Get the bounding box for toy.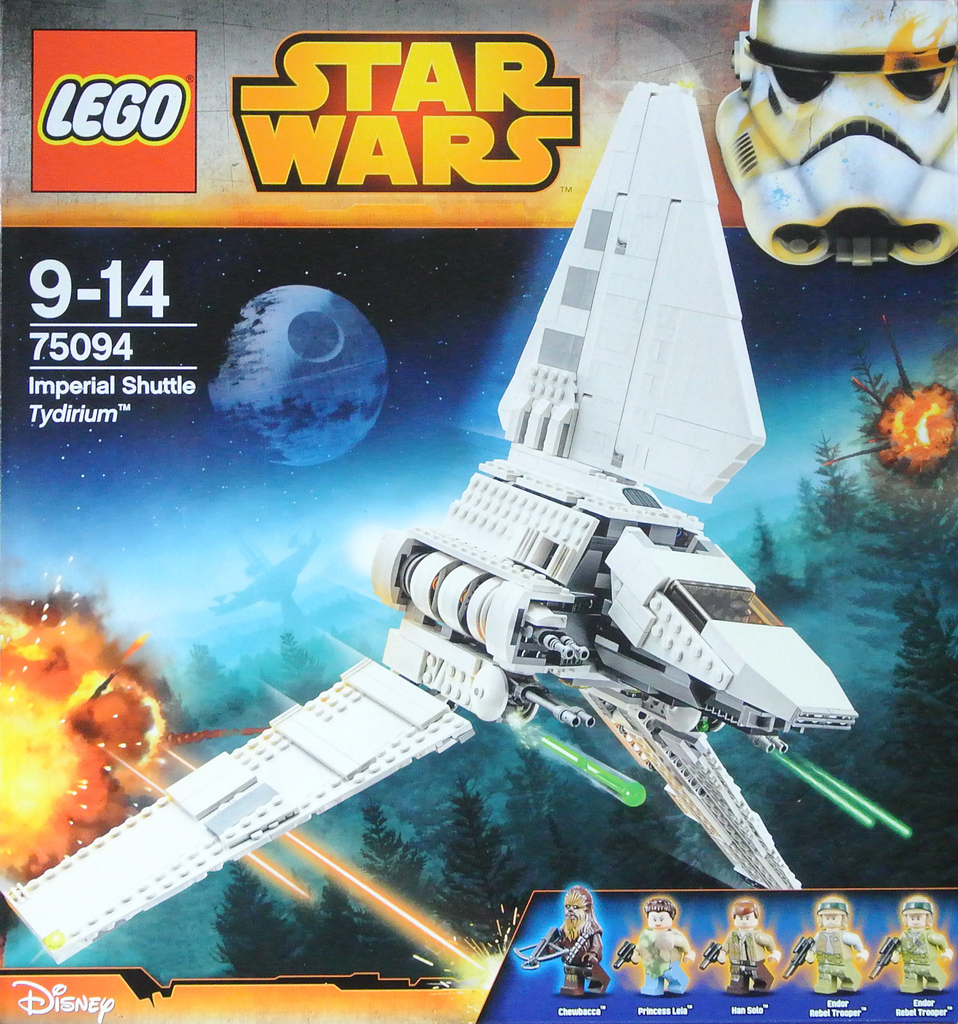
locate(695, 899, 774, 989).
